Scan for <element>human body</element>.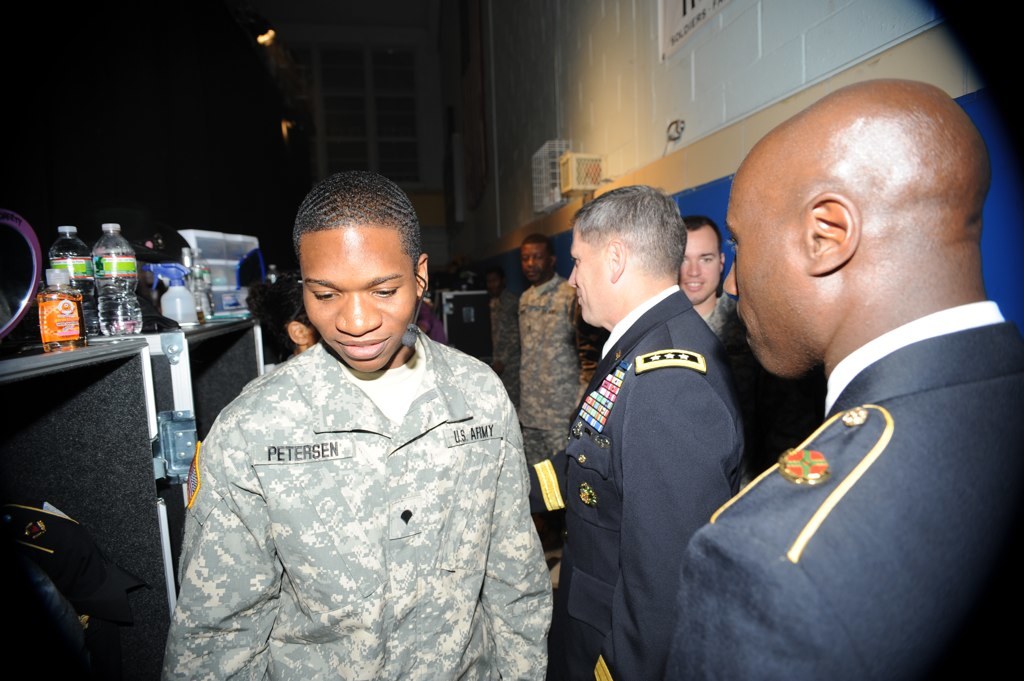
Scan result: BBox(488, 292, 515, 414).
